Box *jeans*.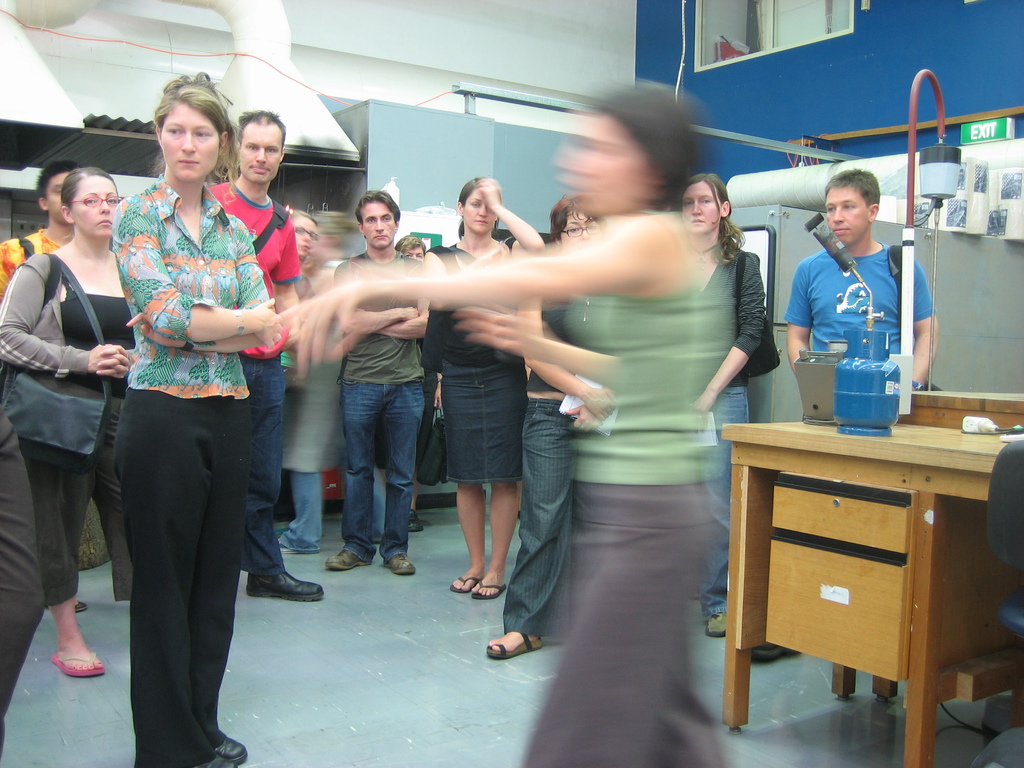
crop(342, 381, 425, 564).
